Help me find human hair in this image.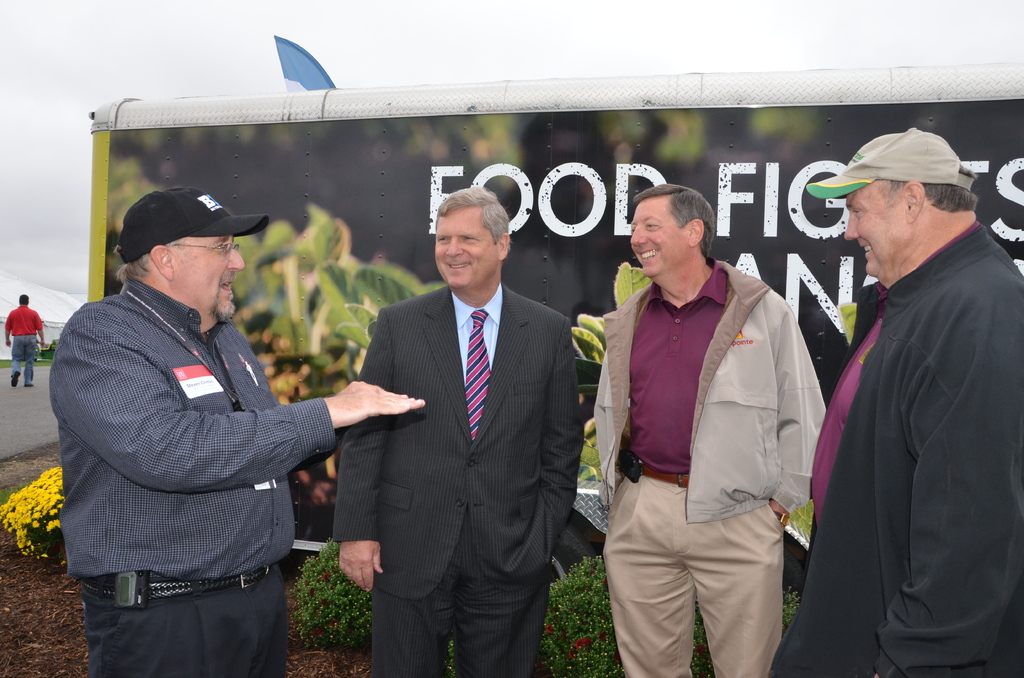
Found it: (435,180,509,248).
